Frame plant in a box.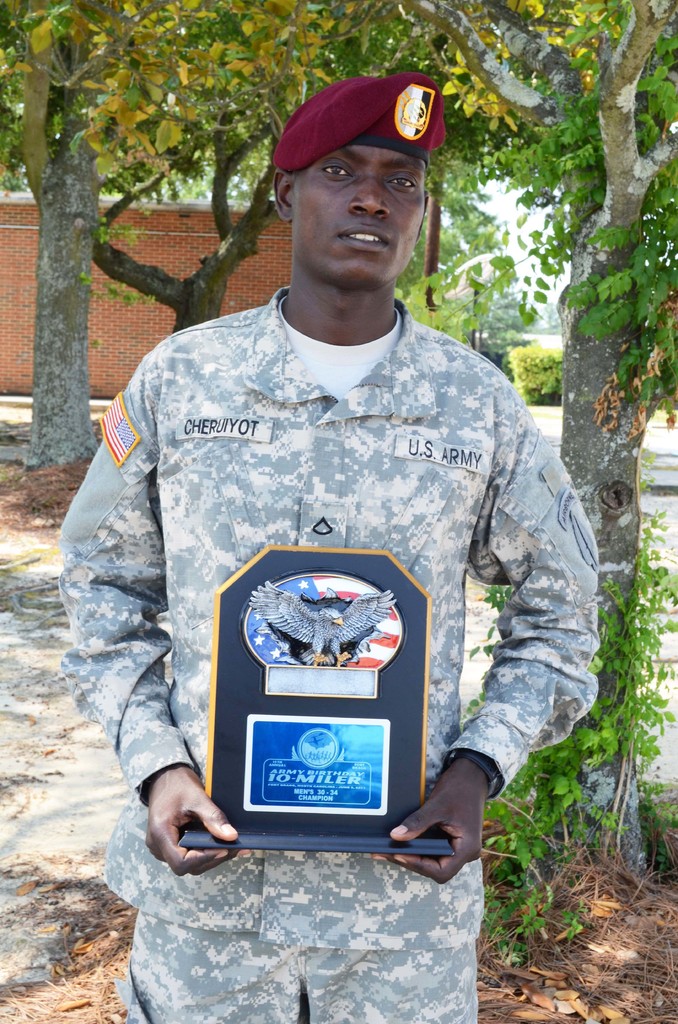
crop(437, 478, 677, 945).
